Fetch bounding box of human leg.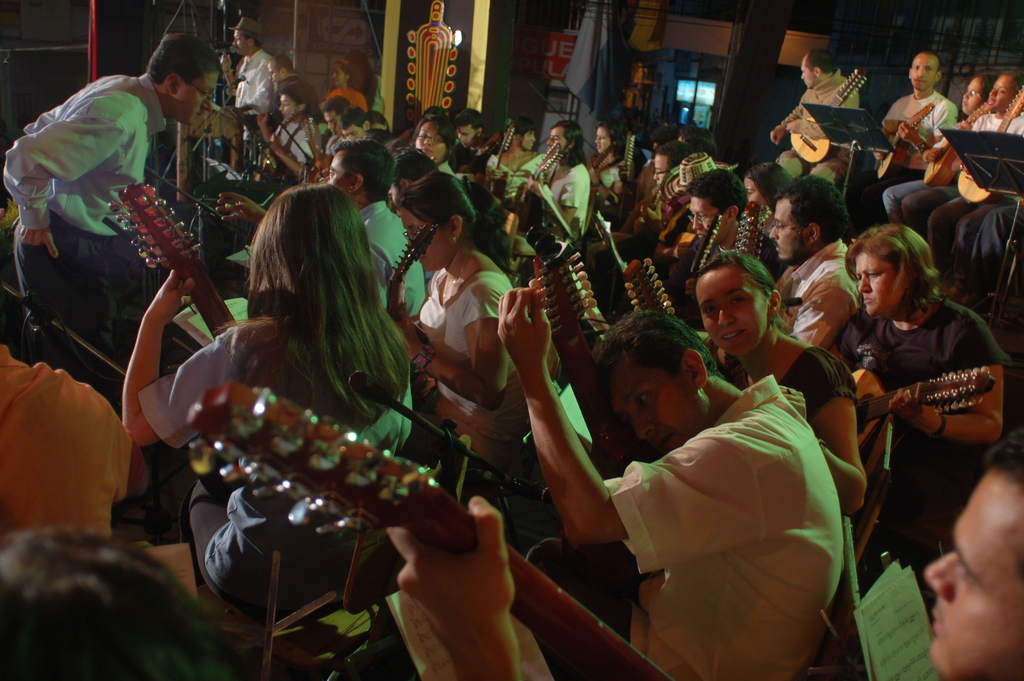
Bbox: 12,221,113,382.
